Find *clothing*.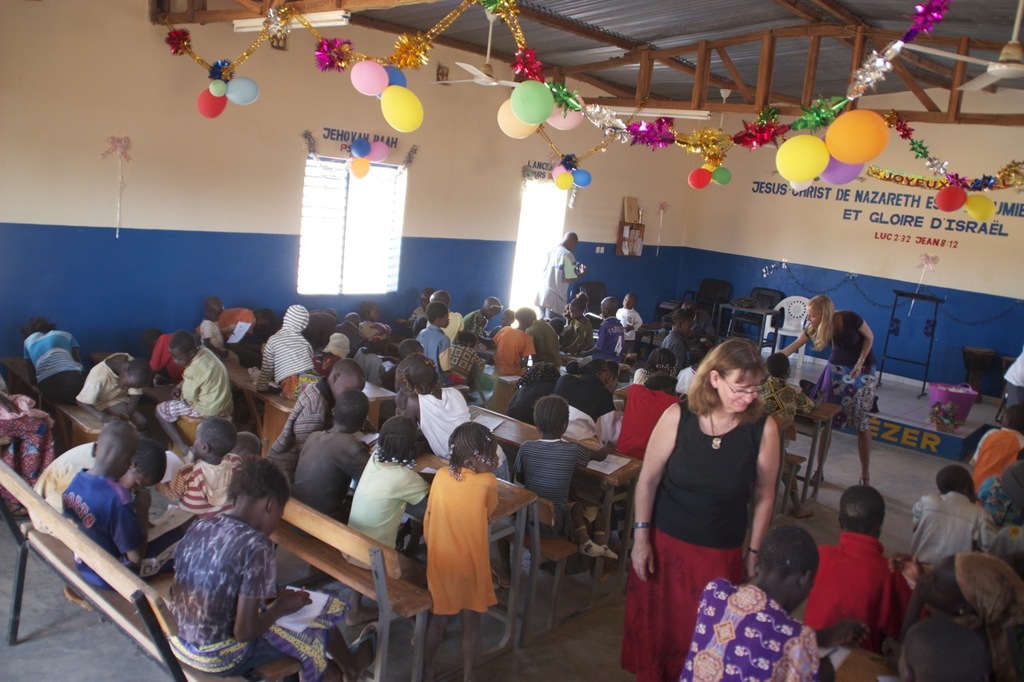
<bbox>819, 309, 872, 438</bbox>.
